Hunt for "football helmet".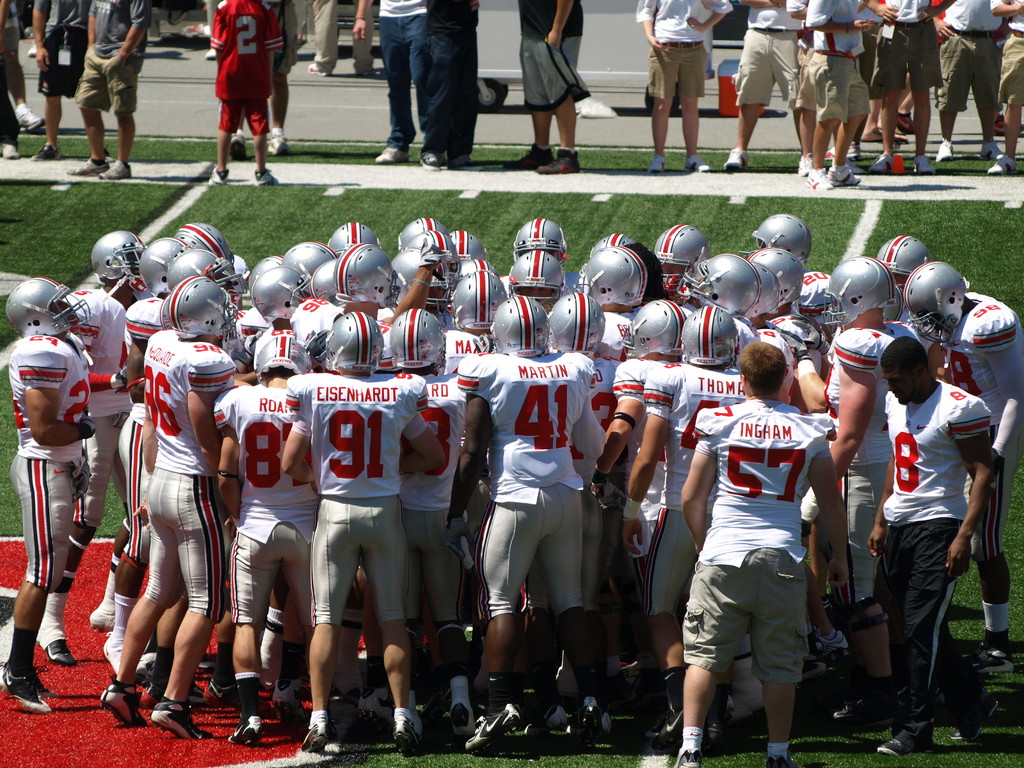
Hunted down at pyautogui.locateOnScreen(255, 264, 327, 311).
